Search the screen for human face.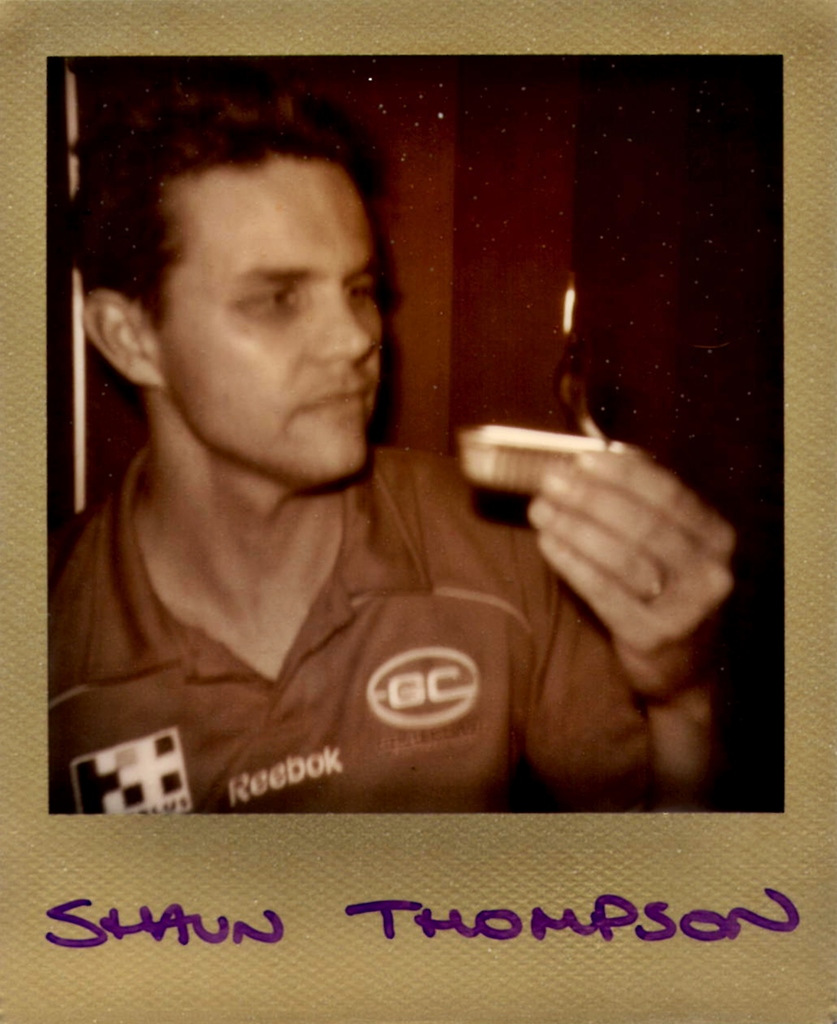
Found at left=158, top=154, right=380, bottom=476.
